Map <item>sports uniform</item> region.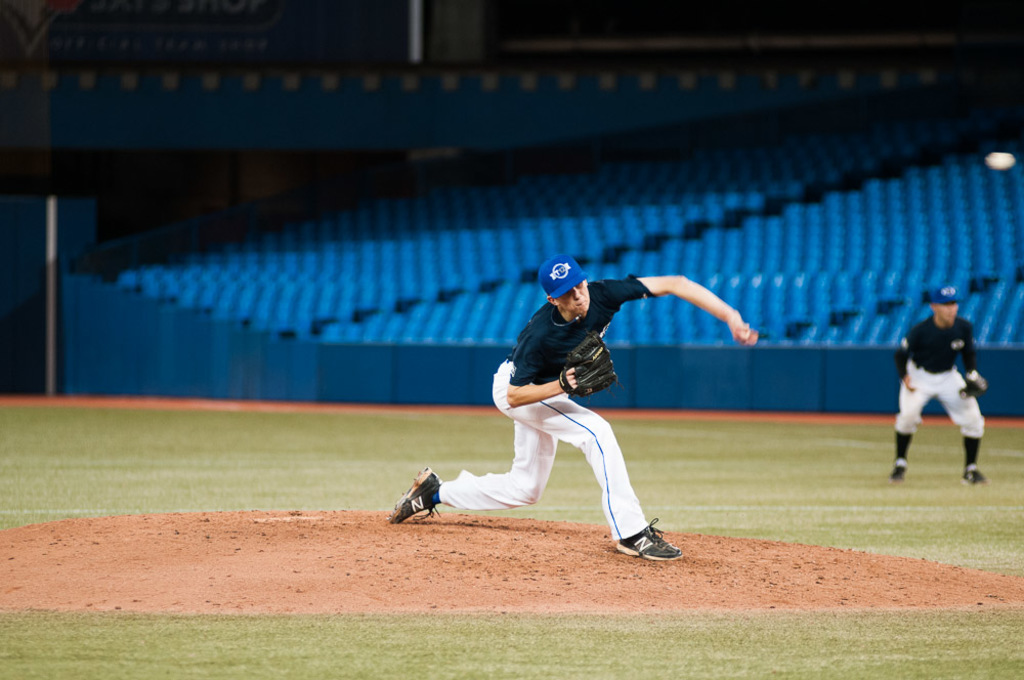
Mapped to (894, 301, 987, 467).
